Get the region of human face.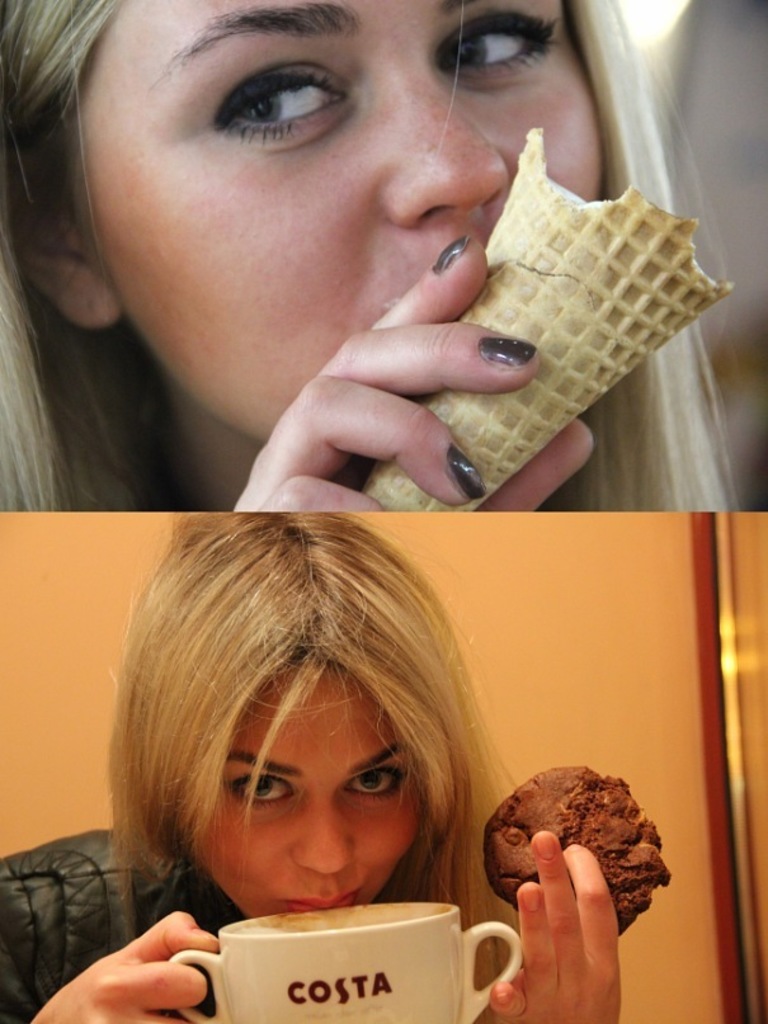
x1=192, y1=662, x2=427, y2=919.
